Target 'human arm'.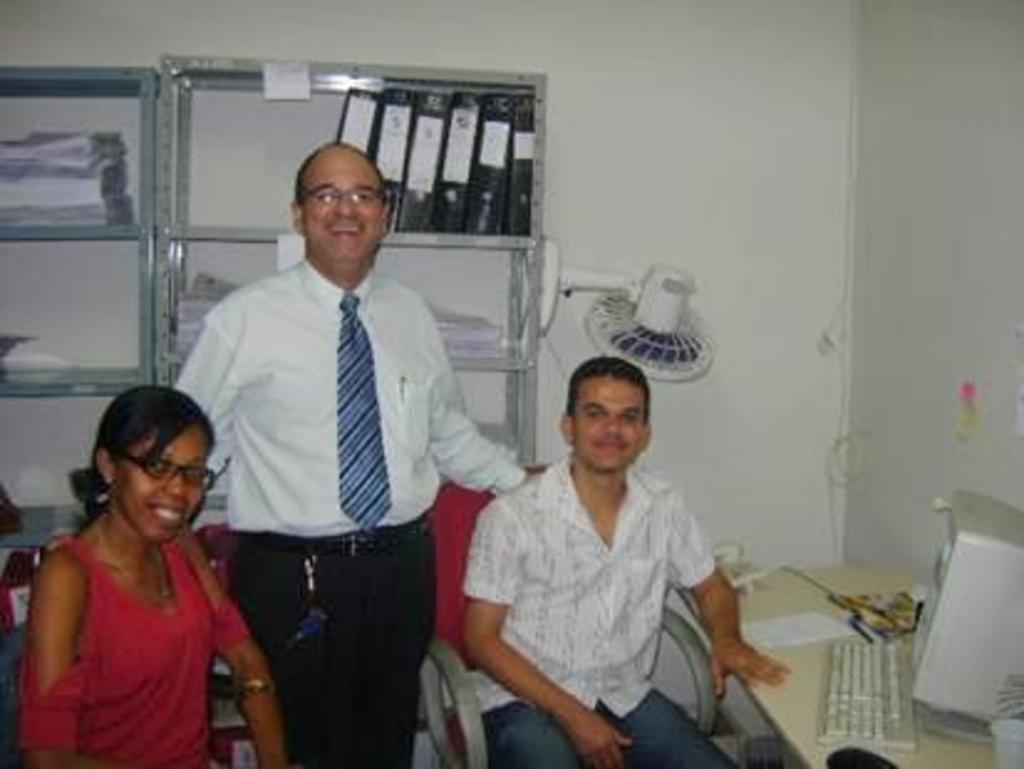
Target region: [25, 546, 119, 767].
